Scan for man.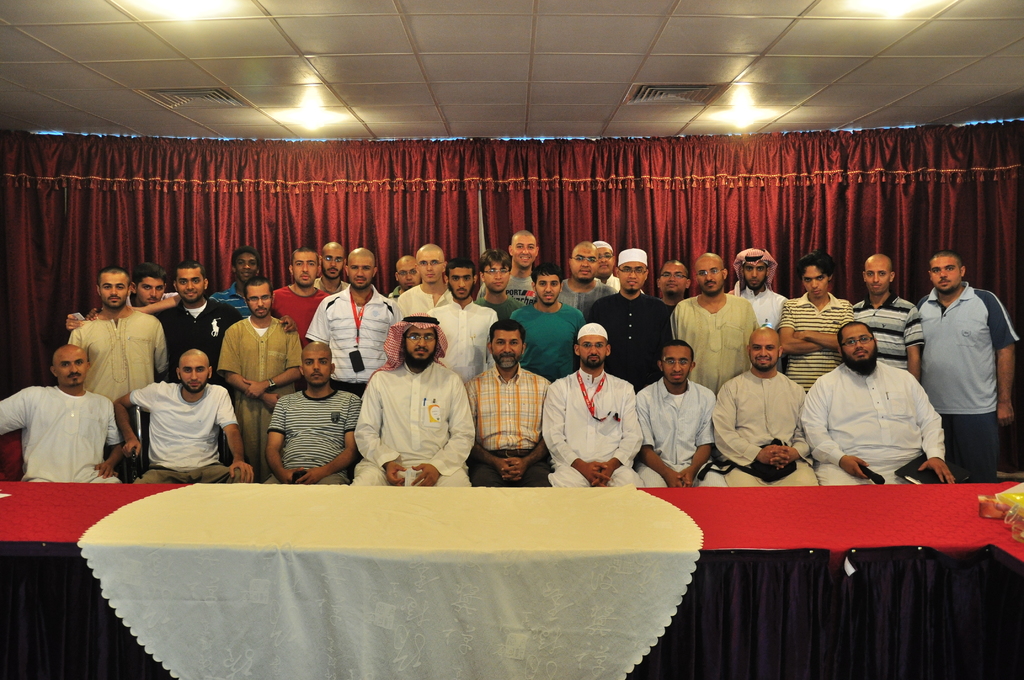
Scan result: {"left": 113, "top": 347, "right": 256, "bottom": 482}.
